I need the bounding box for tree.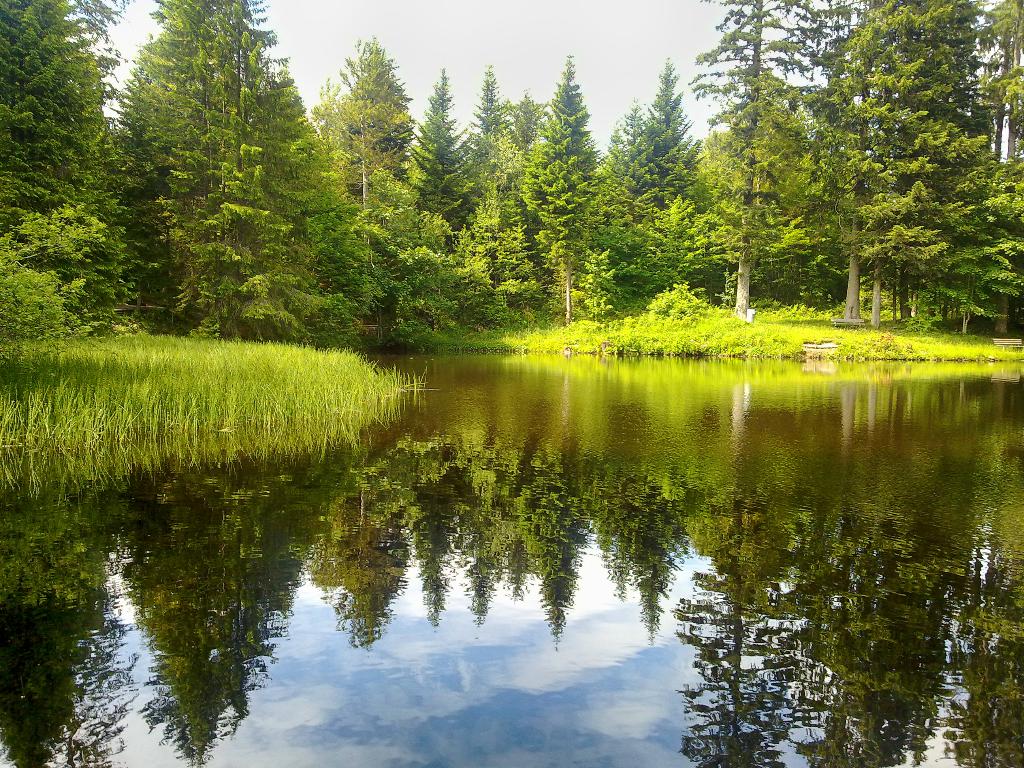
Here it is: (293, 197, 458, 322).
